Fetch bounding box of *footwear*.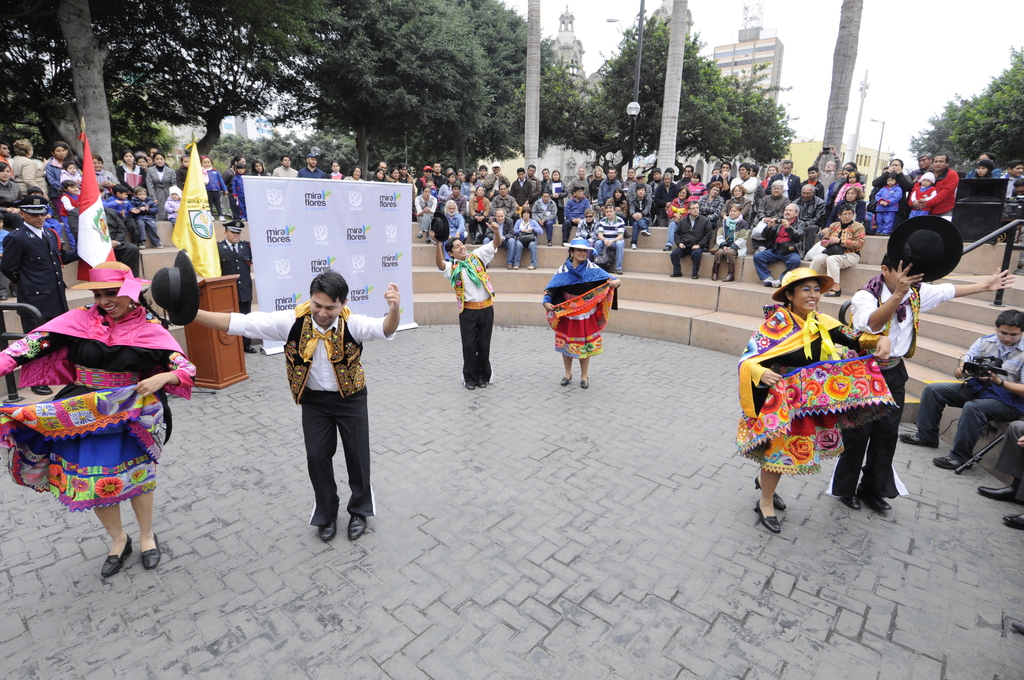
Bbox: box(1009, 508, 1023, 525).
